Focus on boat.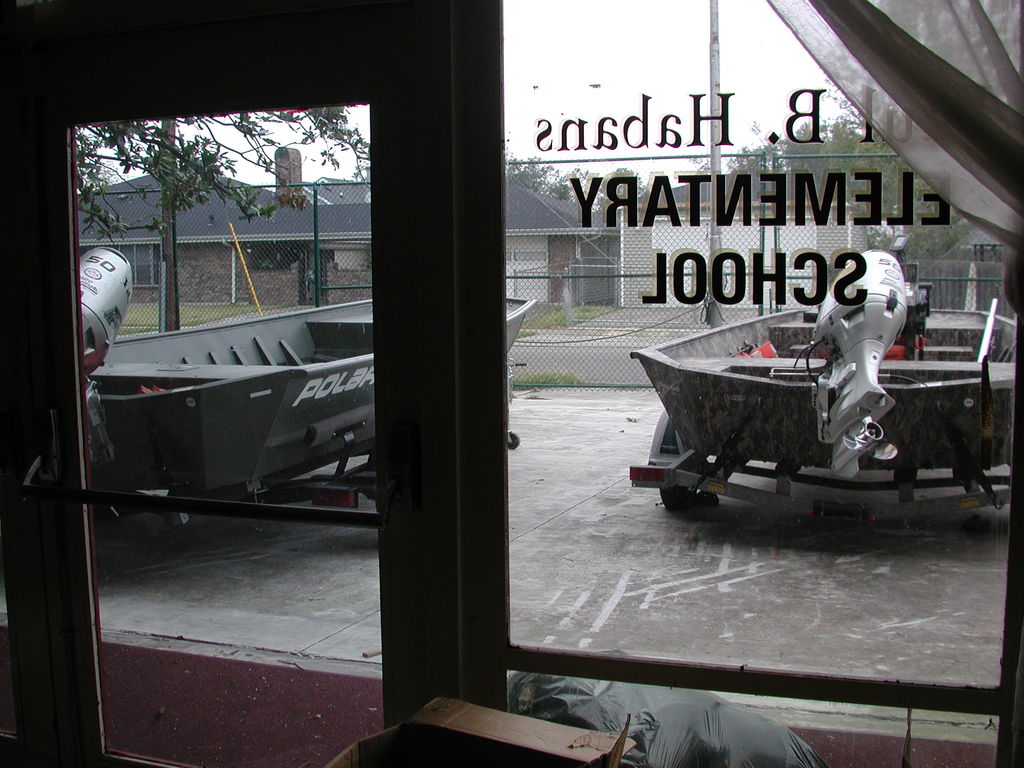
Focused at (76, 281, 535, 533).
